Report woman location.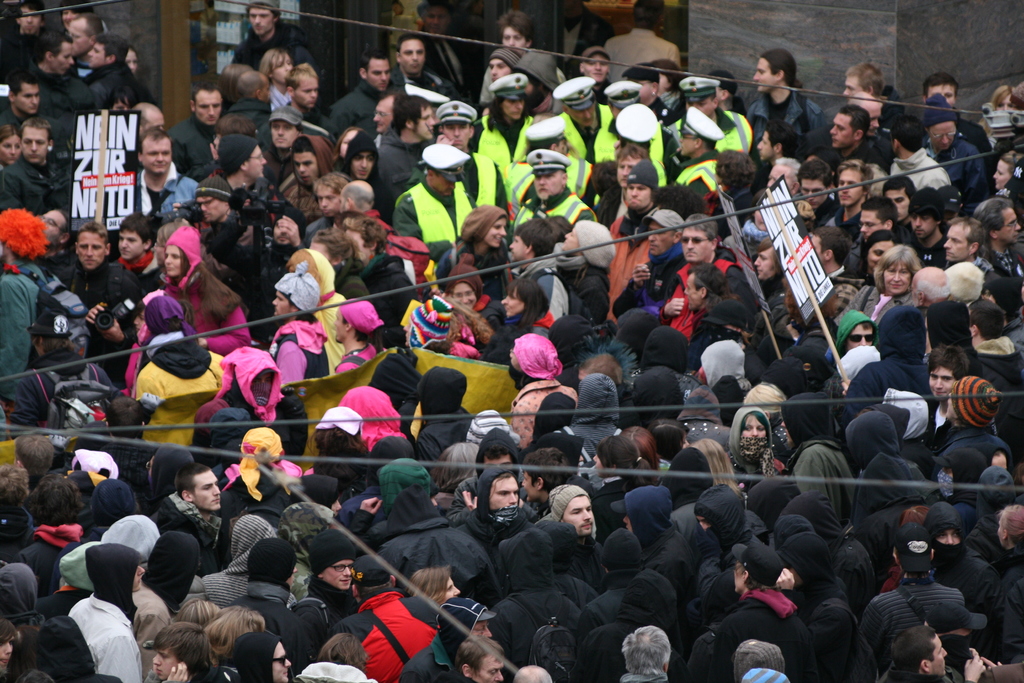
Report: BBox(444, 261, 508, 341).
